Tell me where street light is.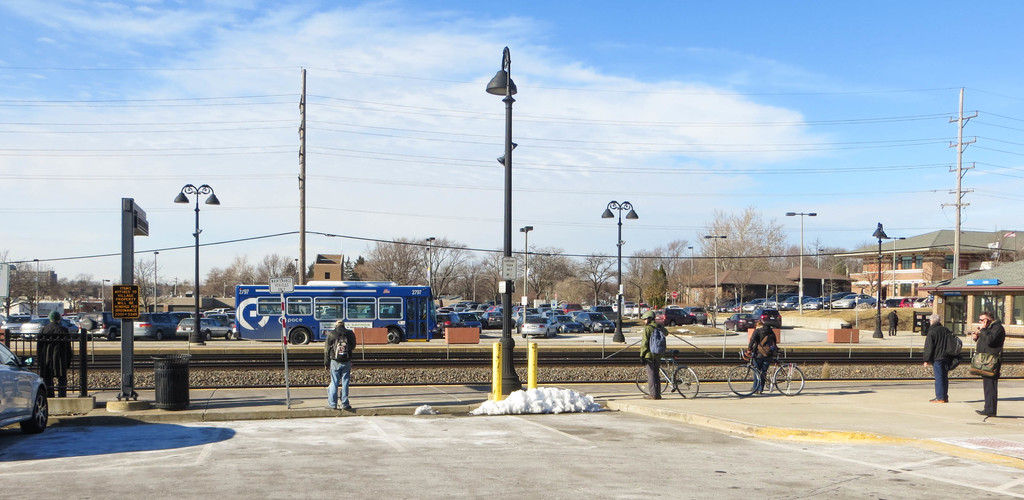
street light is at [781, 210, 820, 310].
